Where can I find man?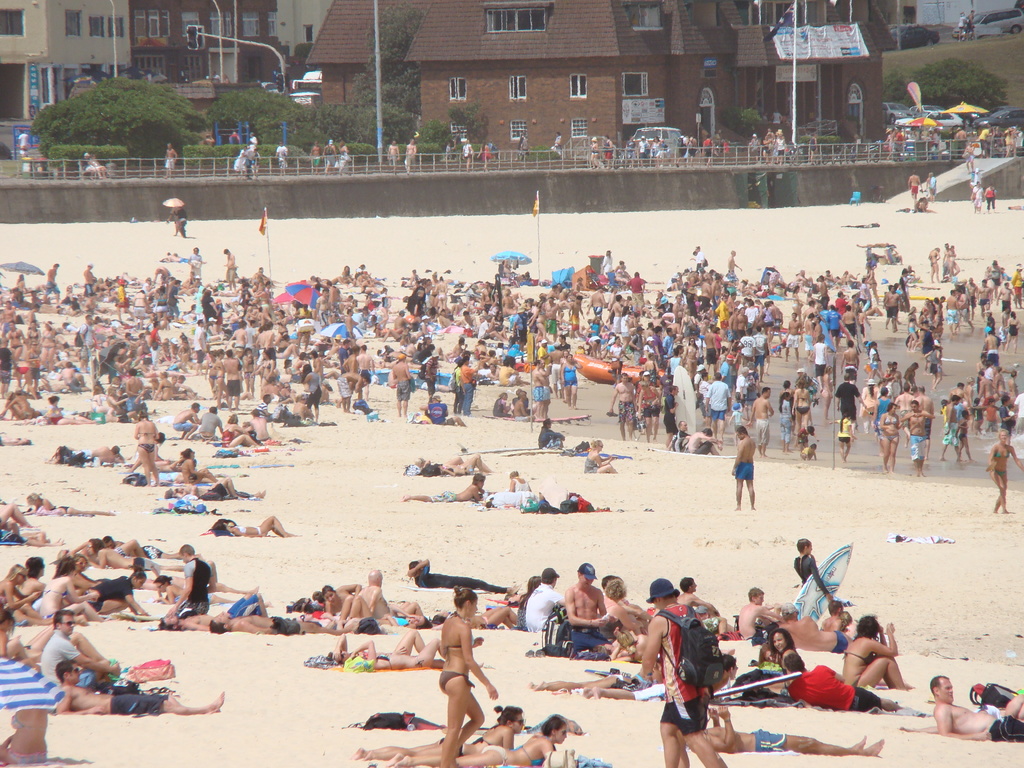
You can find it at l=939, t=240, r=954, b=278.
